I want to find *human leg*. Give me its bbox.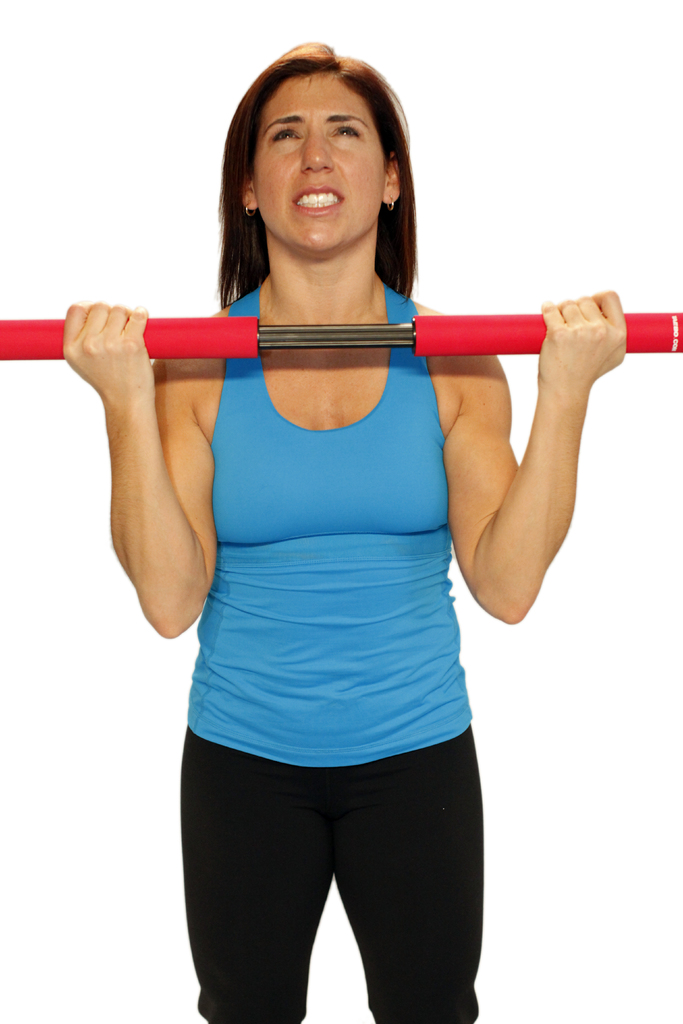
crop(331, 748, 483, 1015).
